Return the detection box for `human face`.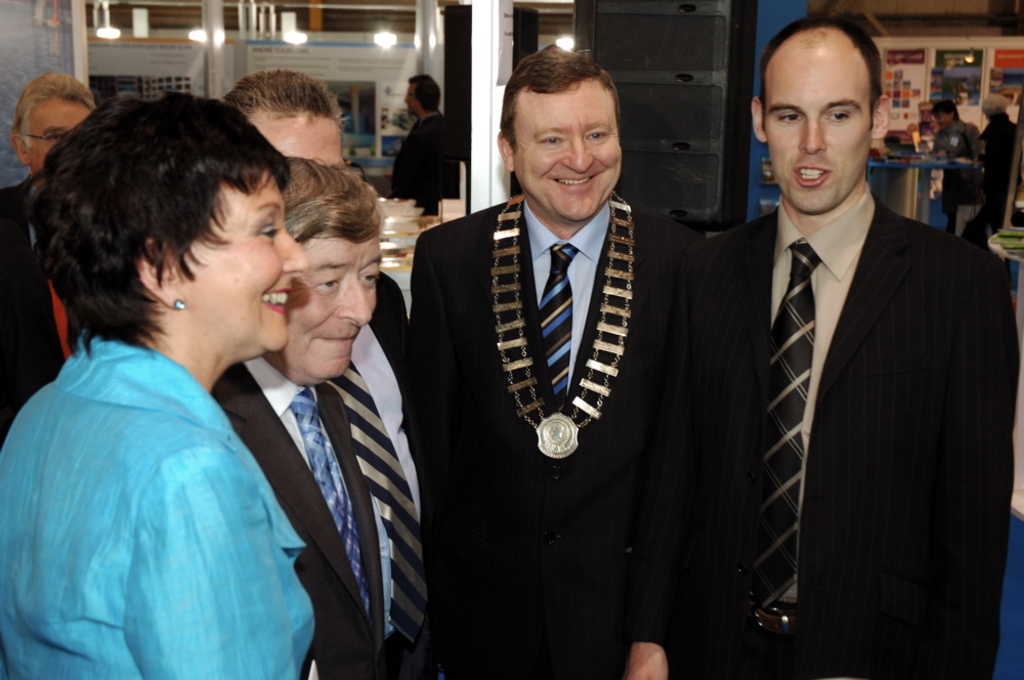
25:102:91:164.
